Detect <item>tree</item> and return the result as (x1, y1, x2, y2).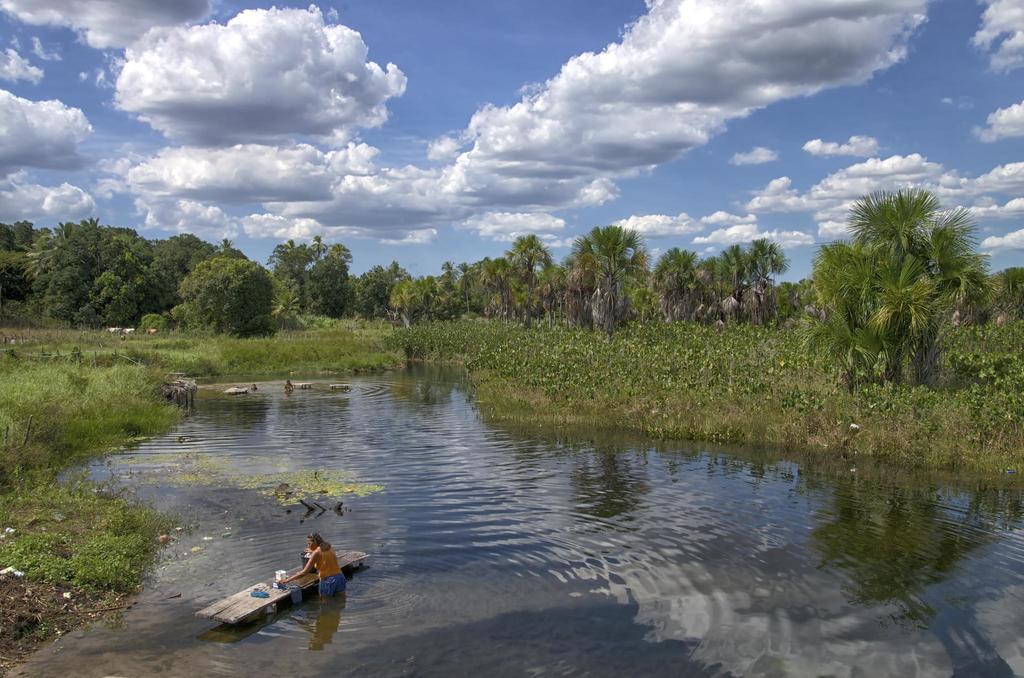
(89, 254, 152, 330).
